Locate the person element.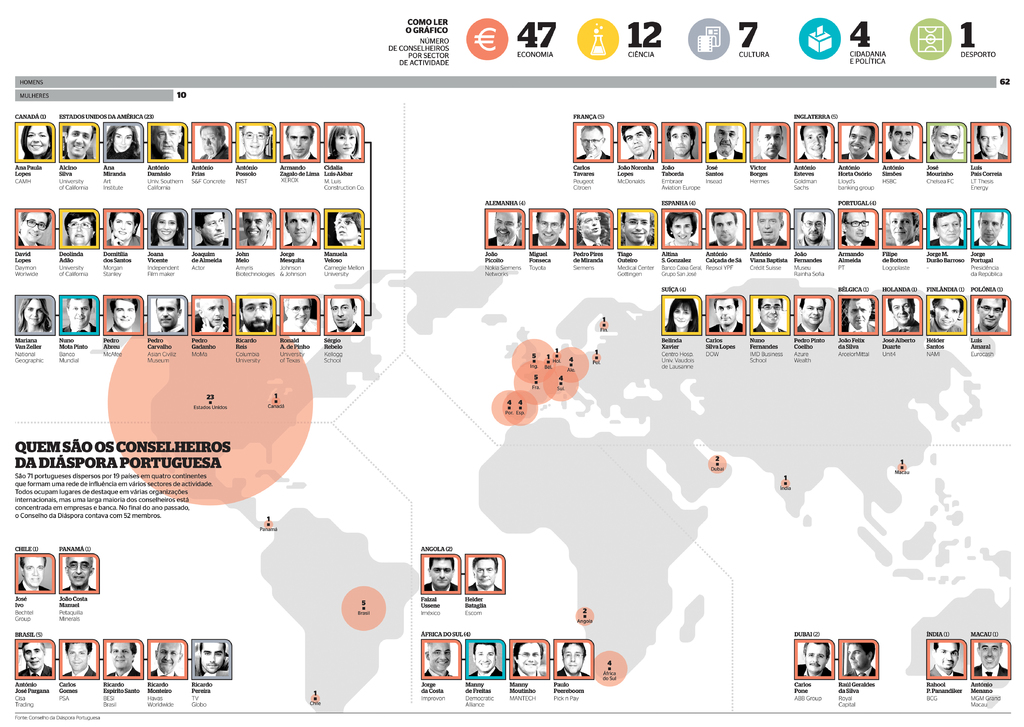
Element bbox: bbox=[152, 209, 182, 248].
